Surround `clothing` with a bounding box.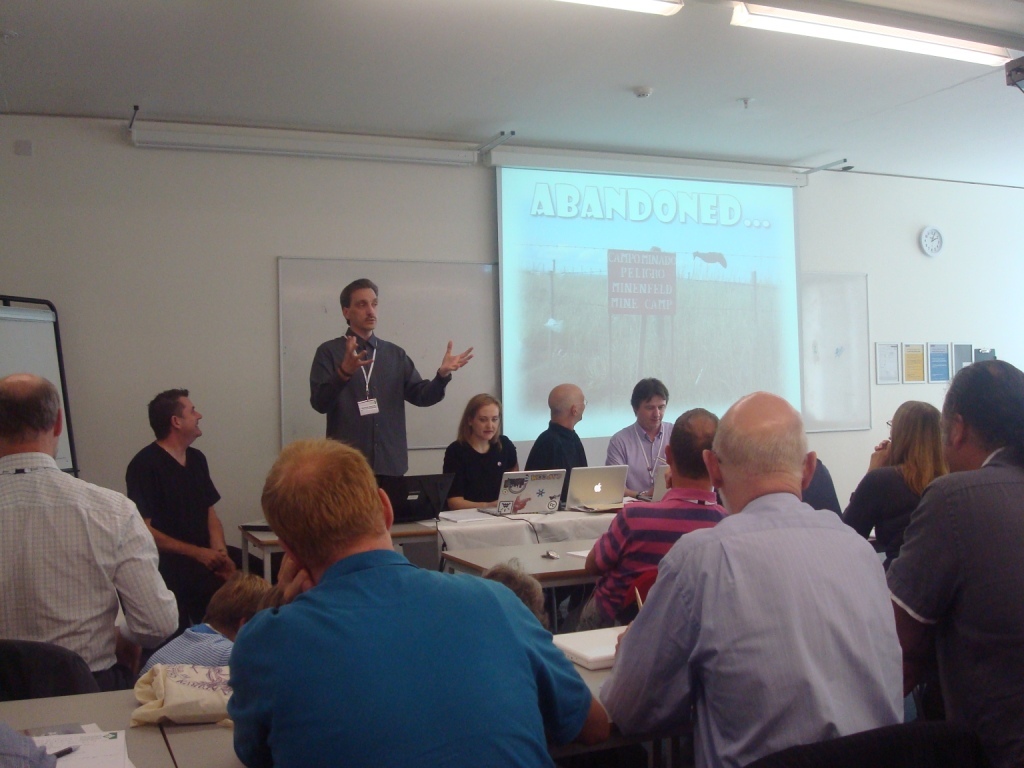
<region>603, 414, 674, 499</region>.
